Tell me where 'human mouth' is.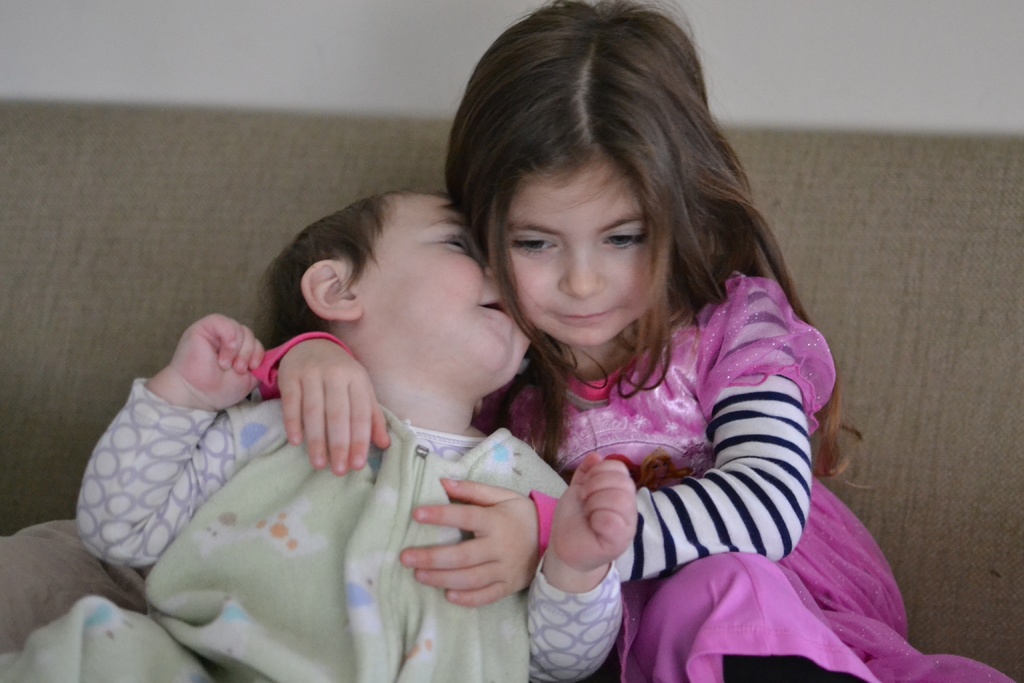
'human mouth' is at <bbox>479, 290, 527, 334</bbox>.
